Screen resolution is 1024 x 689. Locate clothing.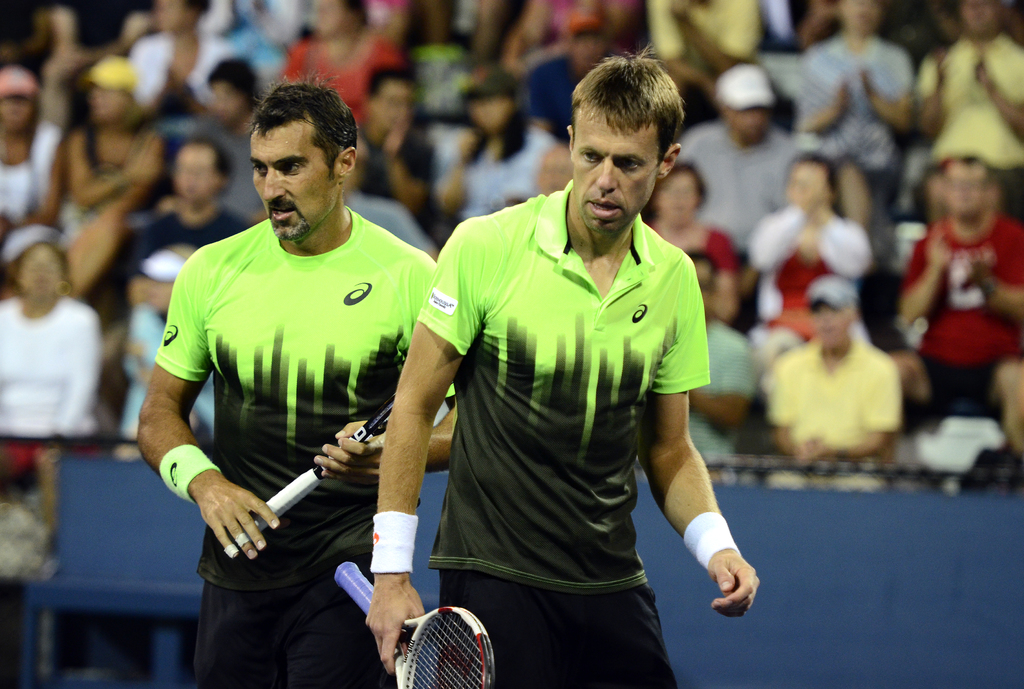
x1=438, y1=129, x2=553, y2=223.
